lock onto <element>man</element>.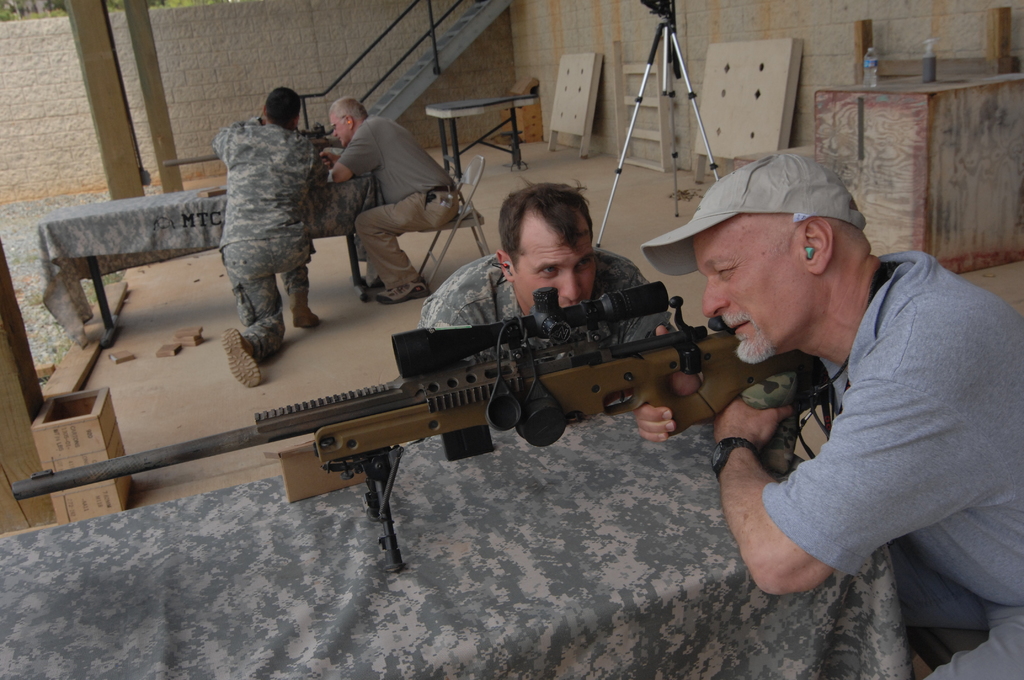
Locked: (328, 93, 461, 302).
